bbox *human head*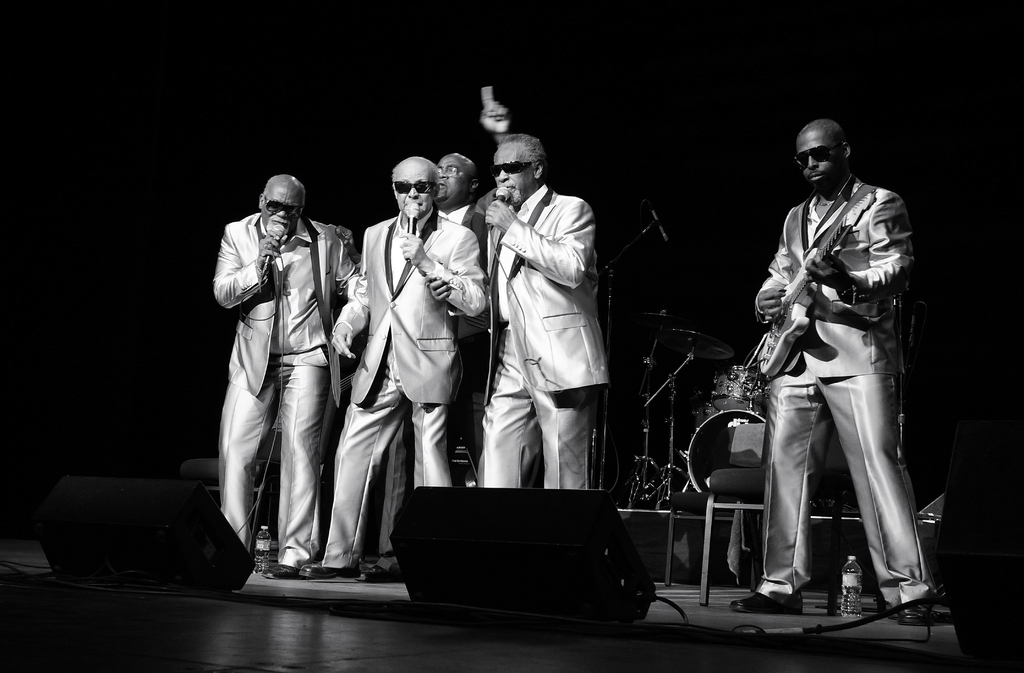
region(435, 149, 480, 204)
